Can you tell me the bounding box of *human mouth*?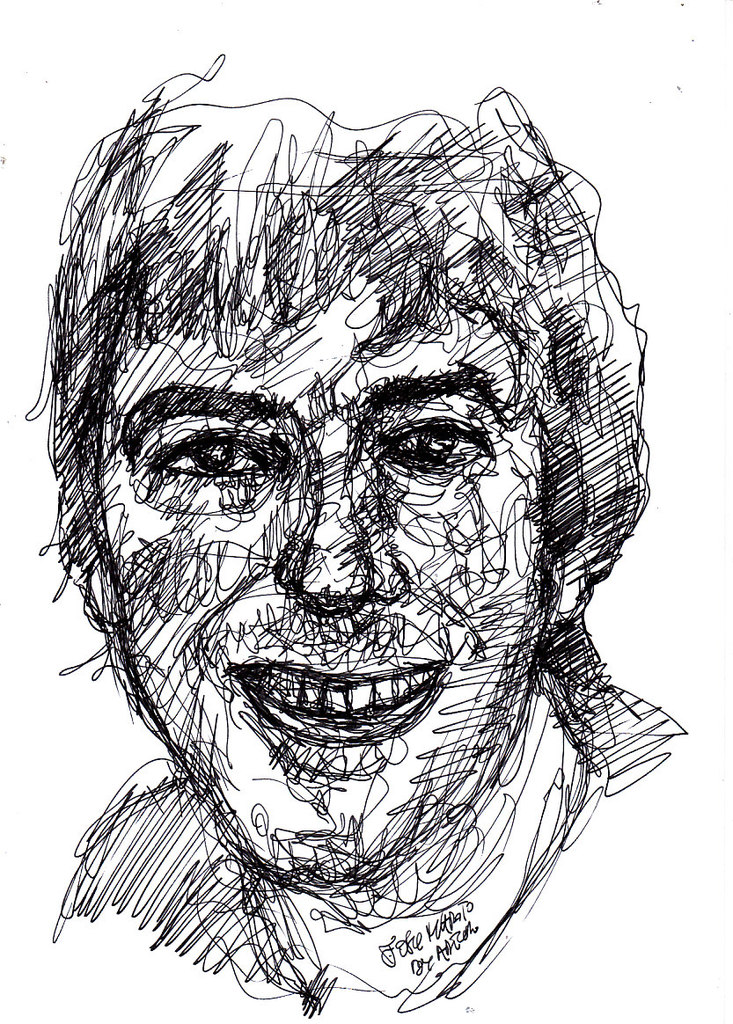
bbox=[229, 660, 460, 751].
